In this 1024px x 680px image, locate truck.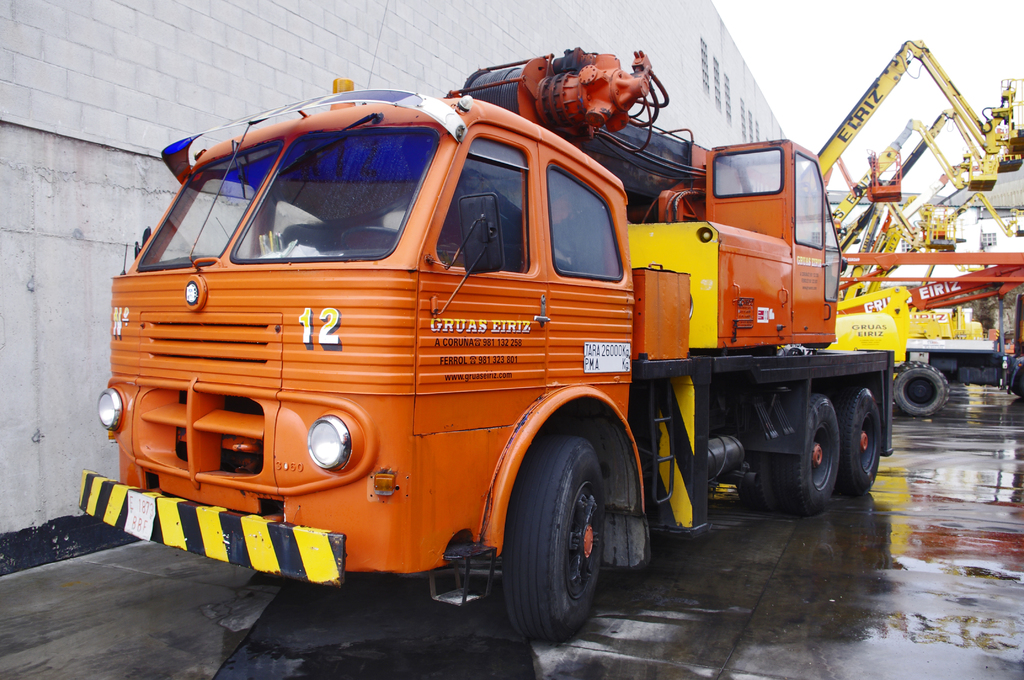
Bounding box: bbox=(96, 44, 945, 649).
